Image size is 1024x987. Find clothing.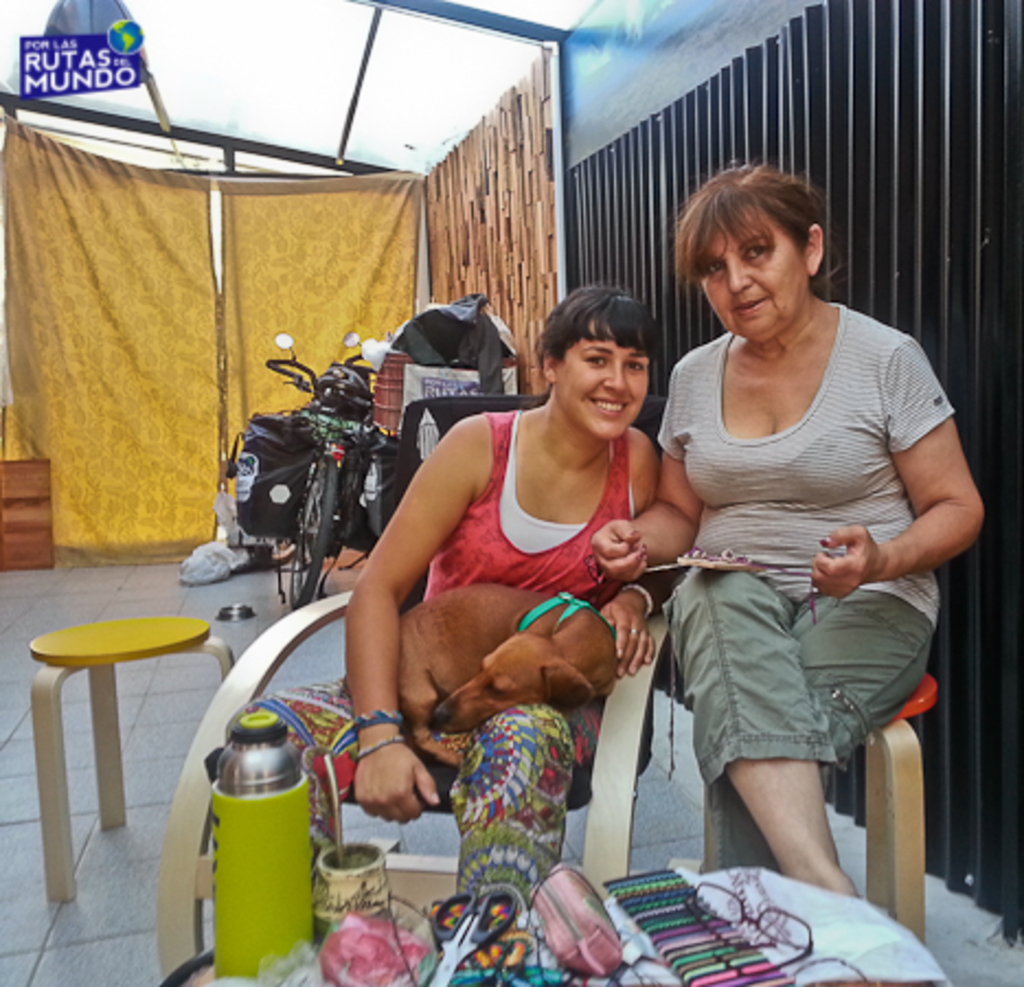
bbox=(224, 406, 636, 904).
